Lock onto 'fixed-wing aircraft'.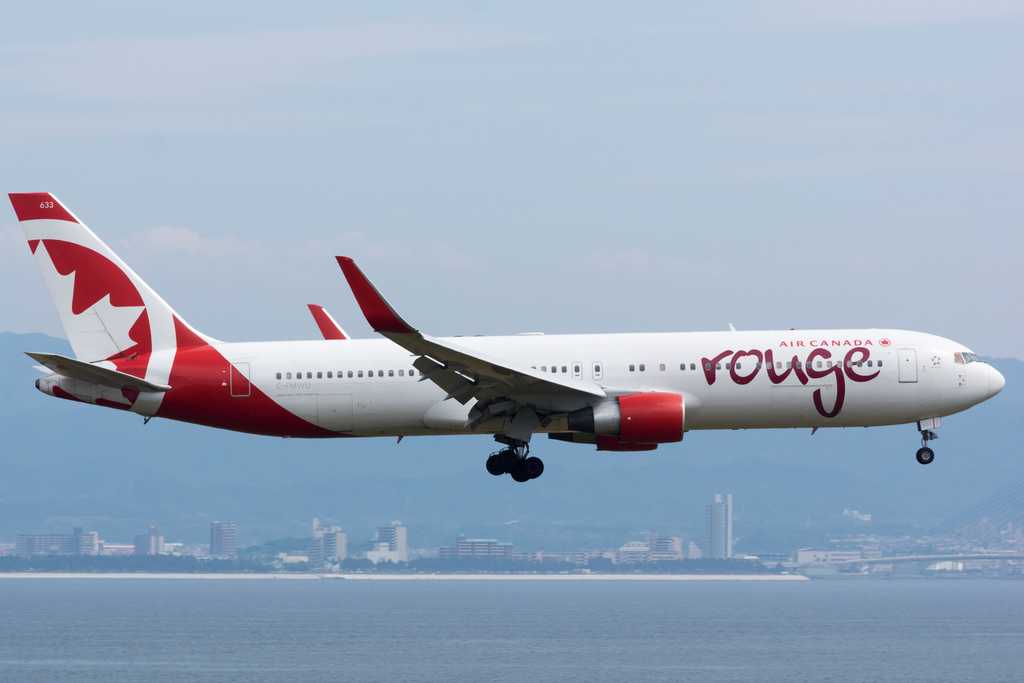
Locked: [8, 188, 1010, 486].
